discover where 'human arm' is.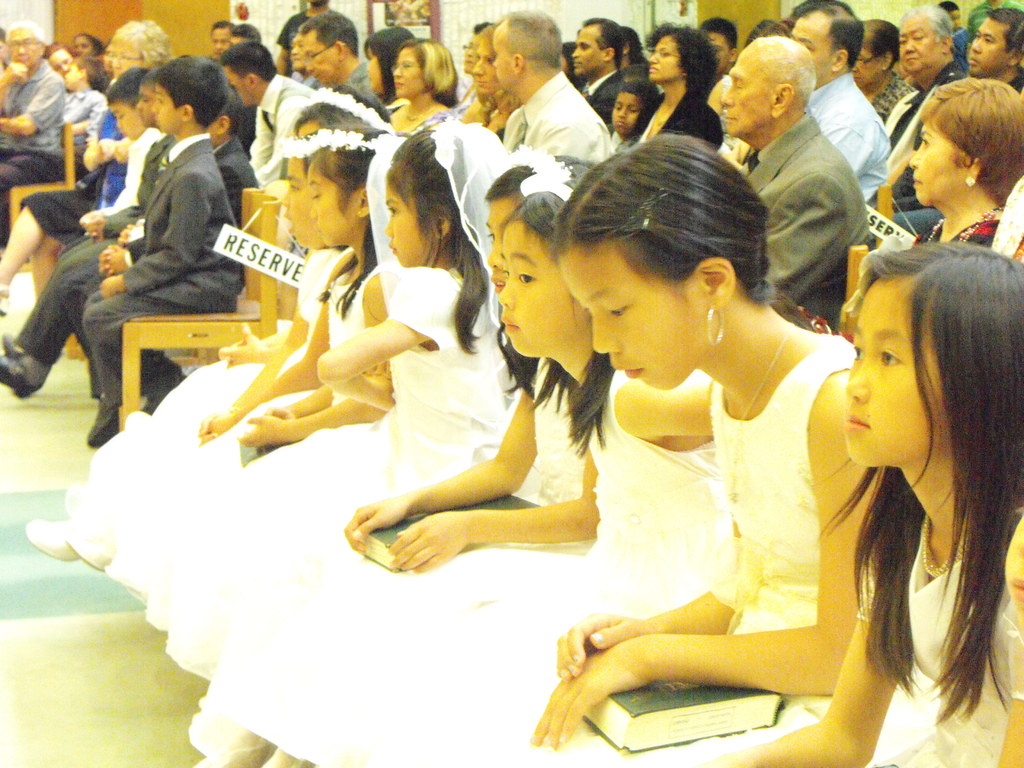
Discovered at BBox(697, 120, 718, 154).
